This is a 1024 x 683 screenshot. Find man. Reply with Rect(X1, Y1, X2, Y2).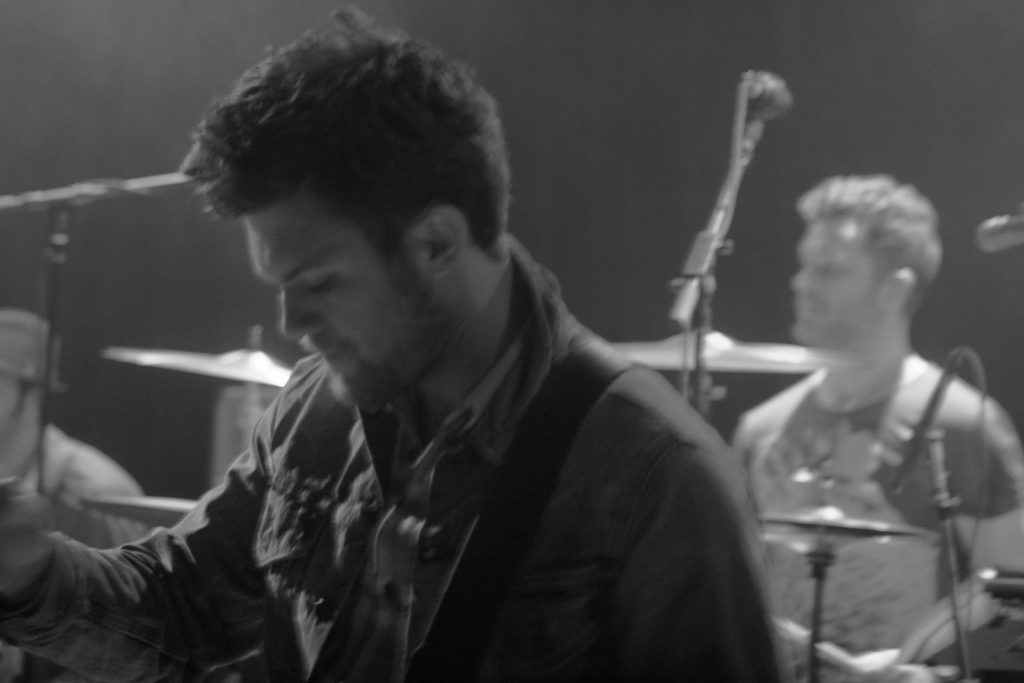
Rect(730, 169, 1023, 682).
